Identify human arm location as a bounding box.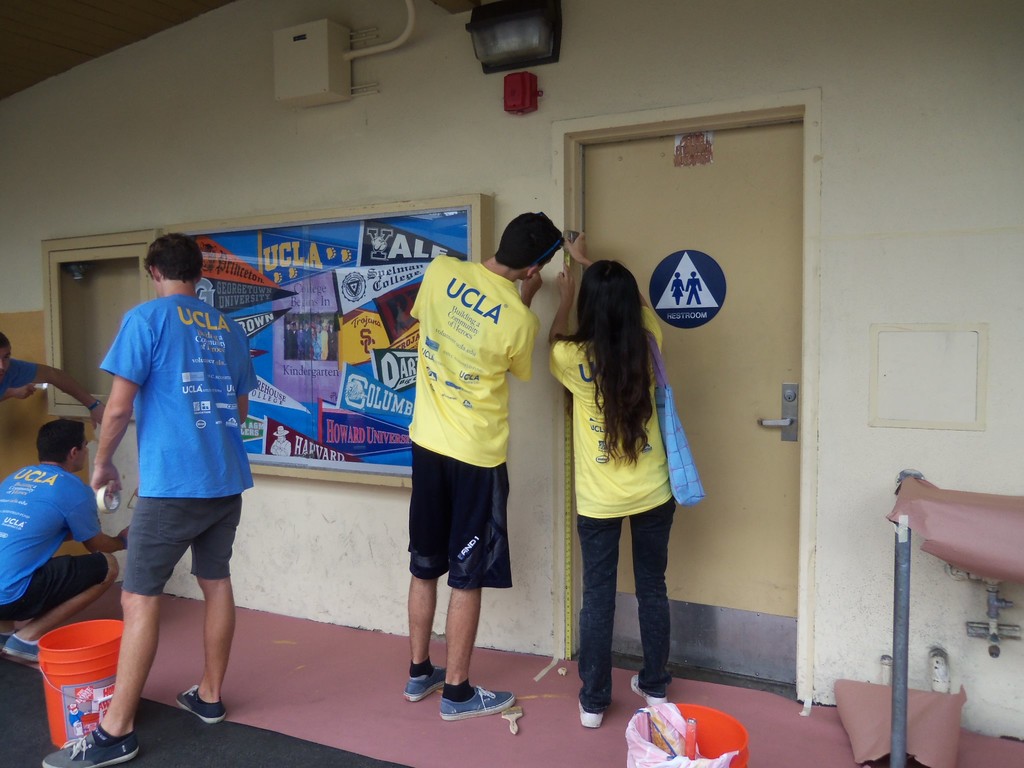
[x1=66, y1=493, x2=143, y2=550].
